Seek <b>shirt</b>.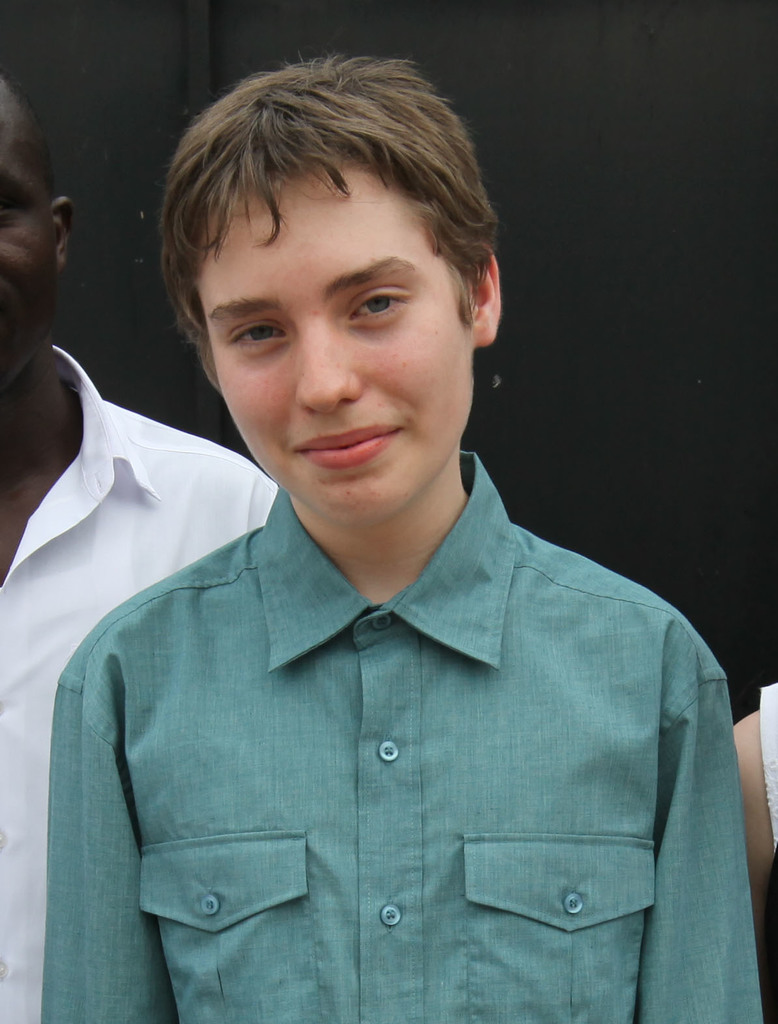
pyautogui.locateOnScreen(42, 453, 764, 1020).
